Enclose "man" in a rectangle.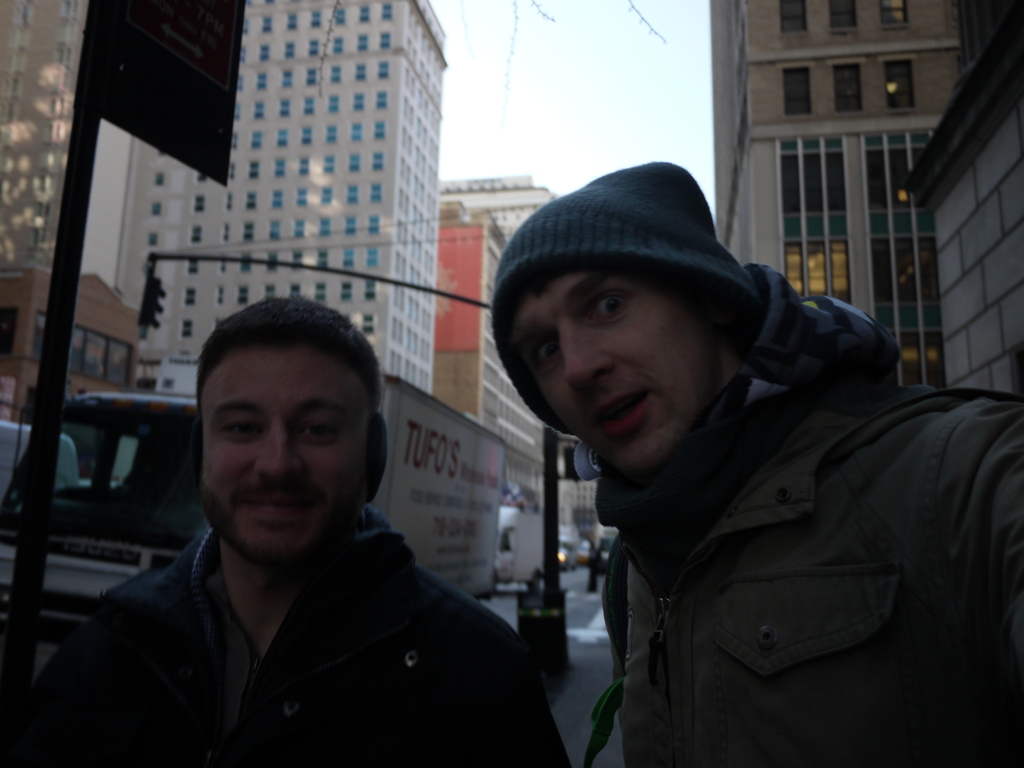
(x1=481, y1=153, x2=1023, y2=767).
